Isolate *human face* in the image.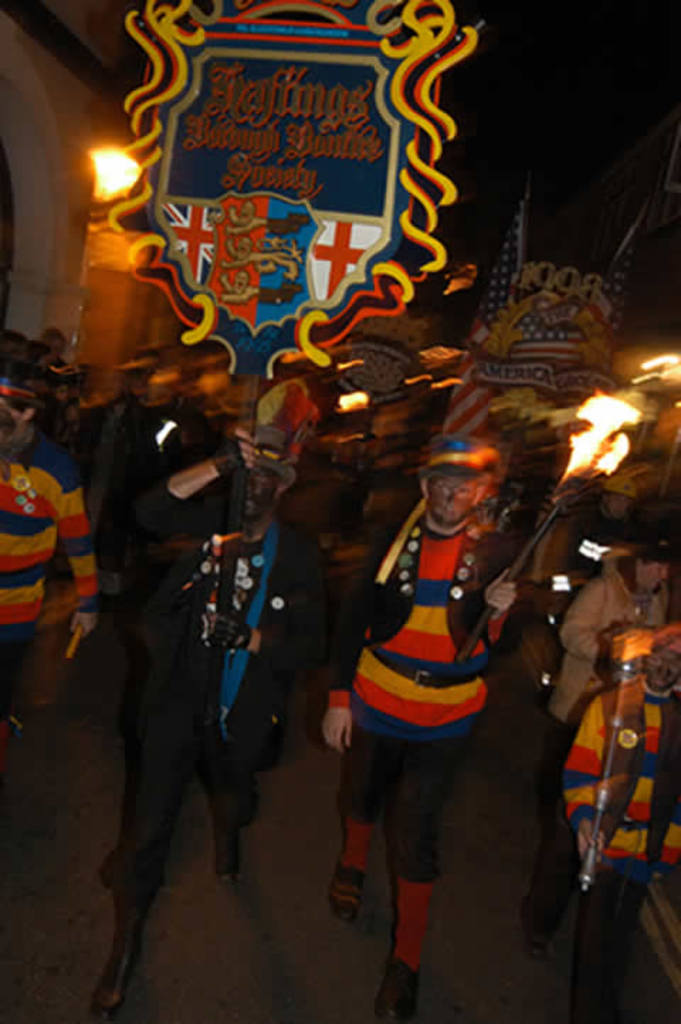
Isolated region: [left=0, top=396, right=18, bottom=445].
